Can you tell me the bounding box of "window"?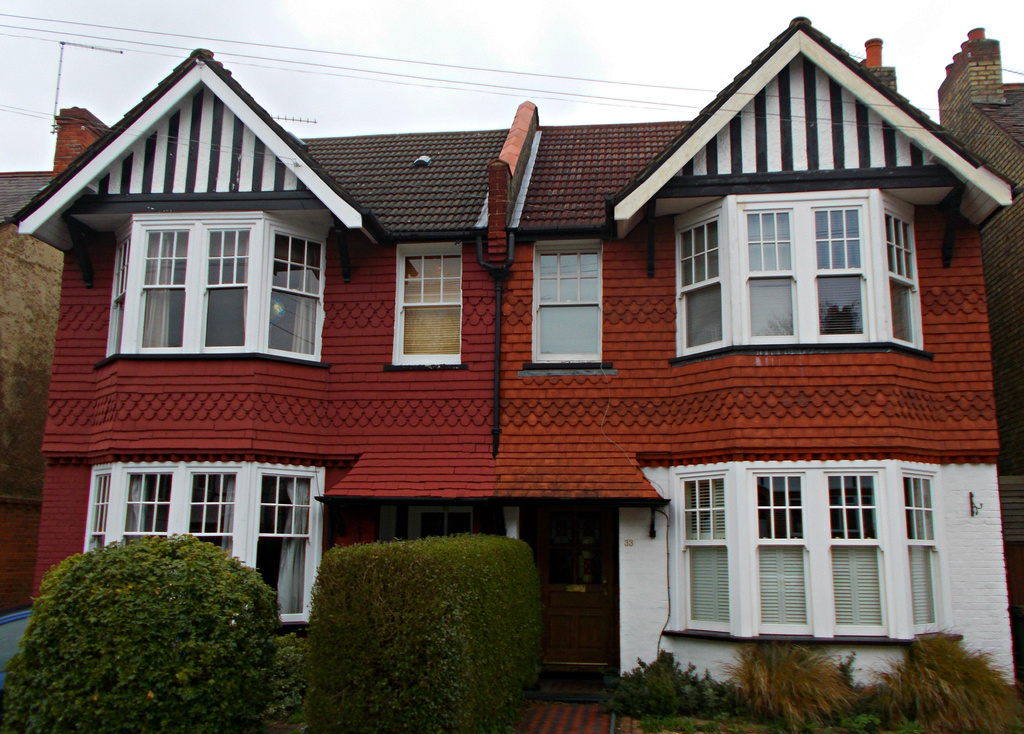
l=661, t=461, r=955, b=634.
